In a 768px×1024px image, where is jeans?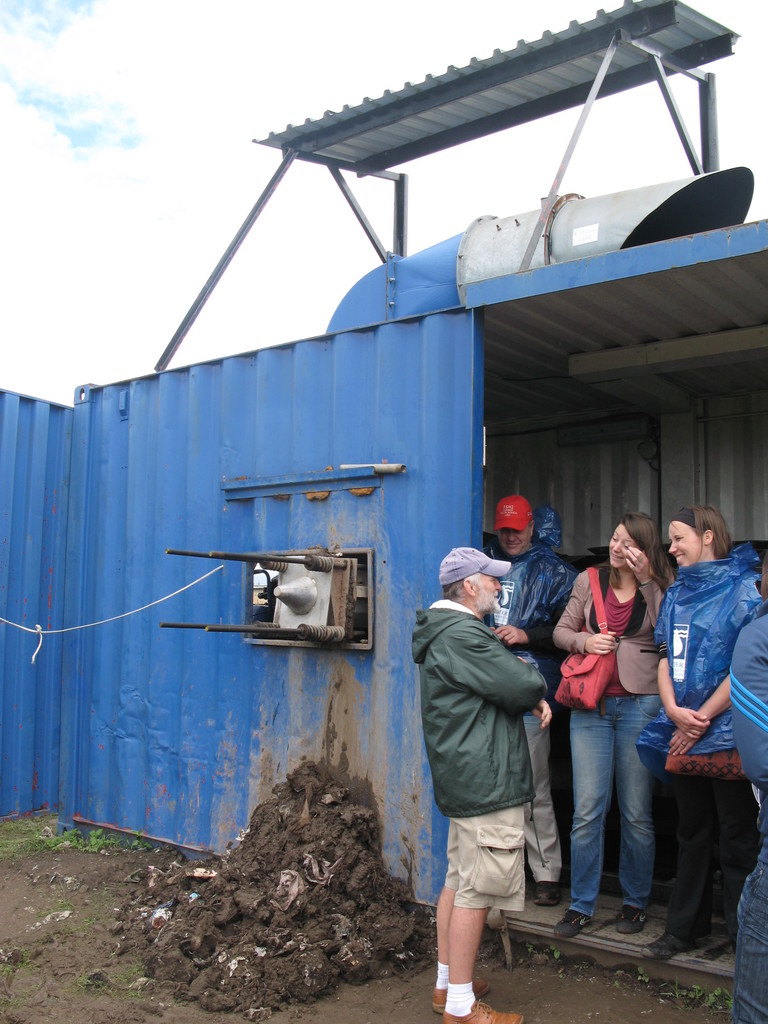
(563,702,661,908).
